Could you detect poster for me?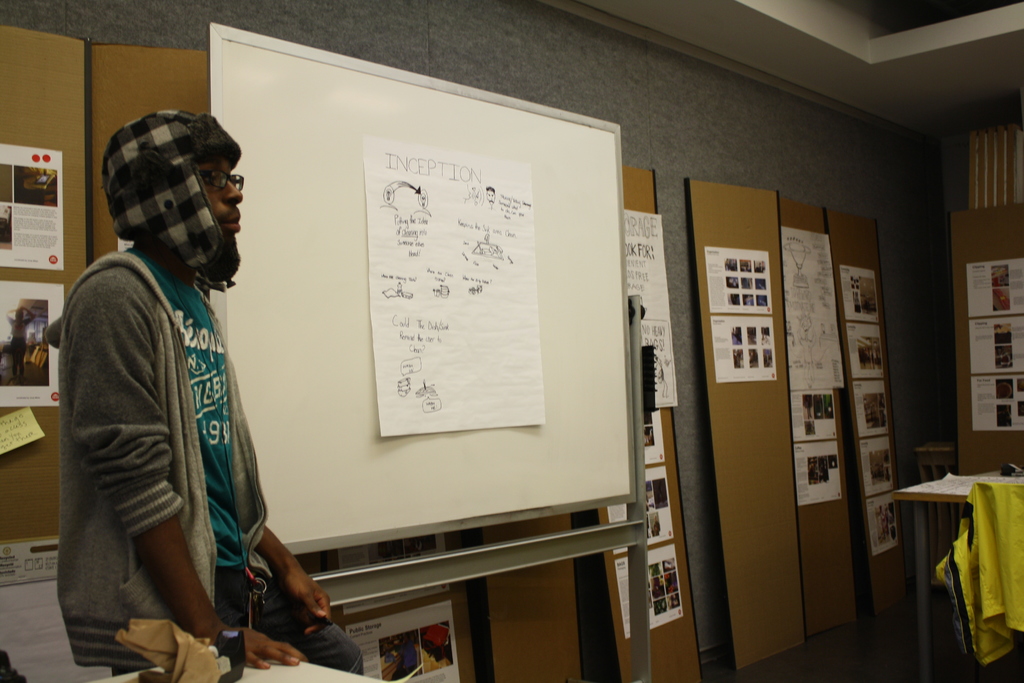
Detection result: [618,541,688,636].
